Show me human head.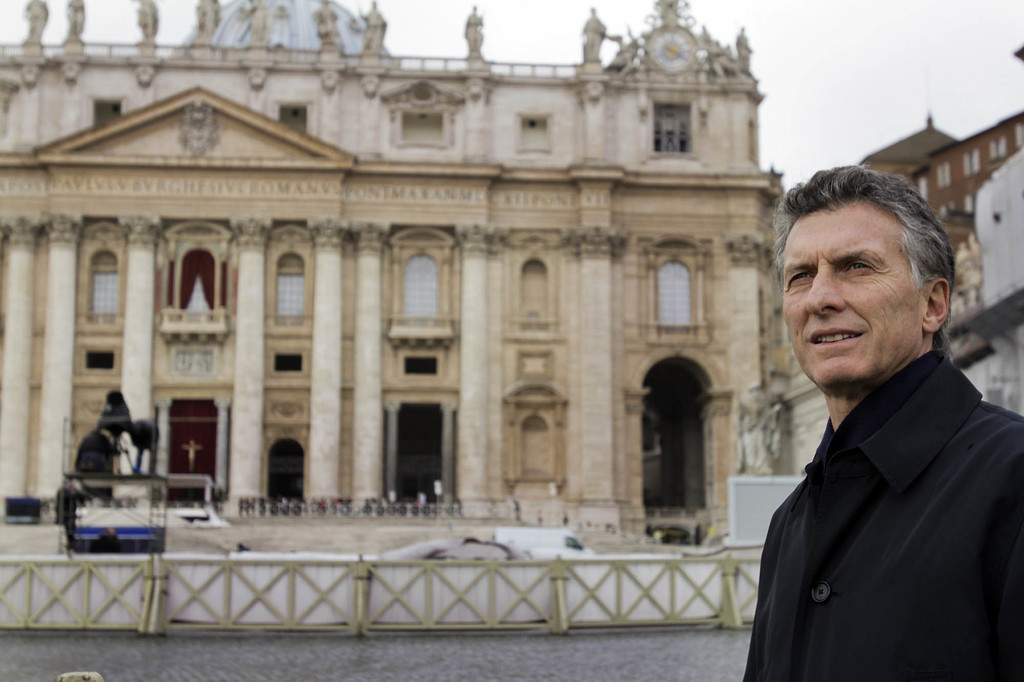
human head is here: (772,162,949,408).
